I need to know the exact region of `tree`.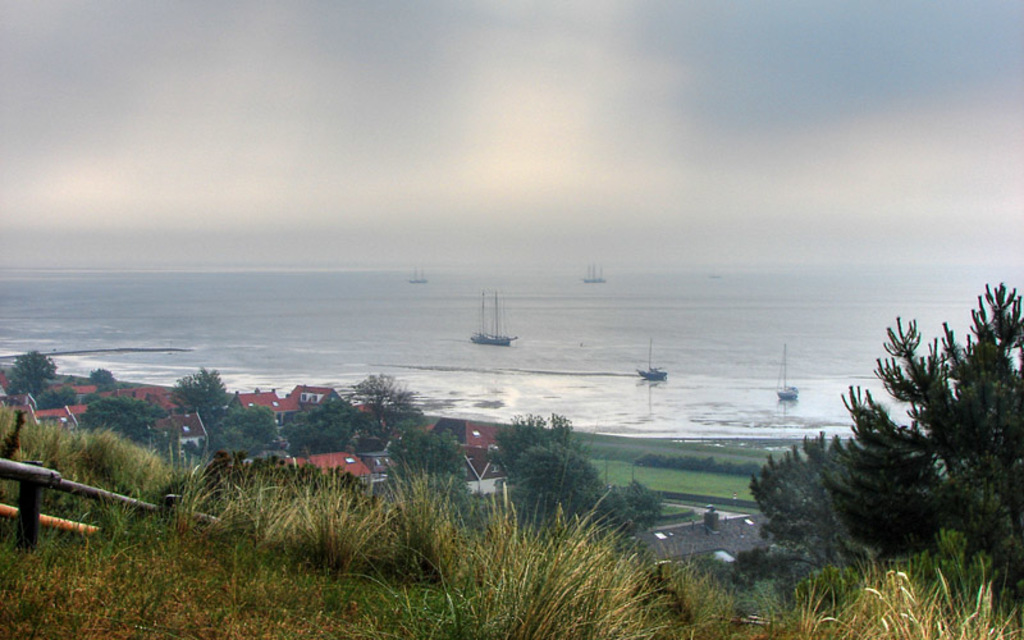
Region: [x1=76, y1=396, x2=165, y2=449].
